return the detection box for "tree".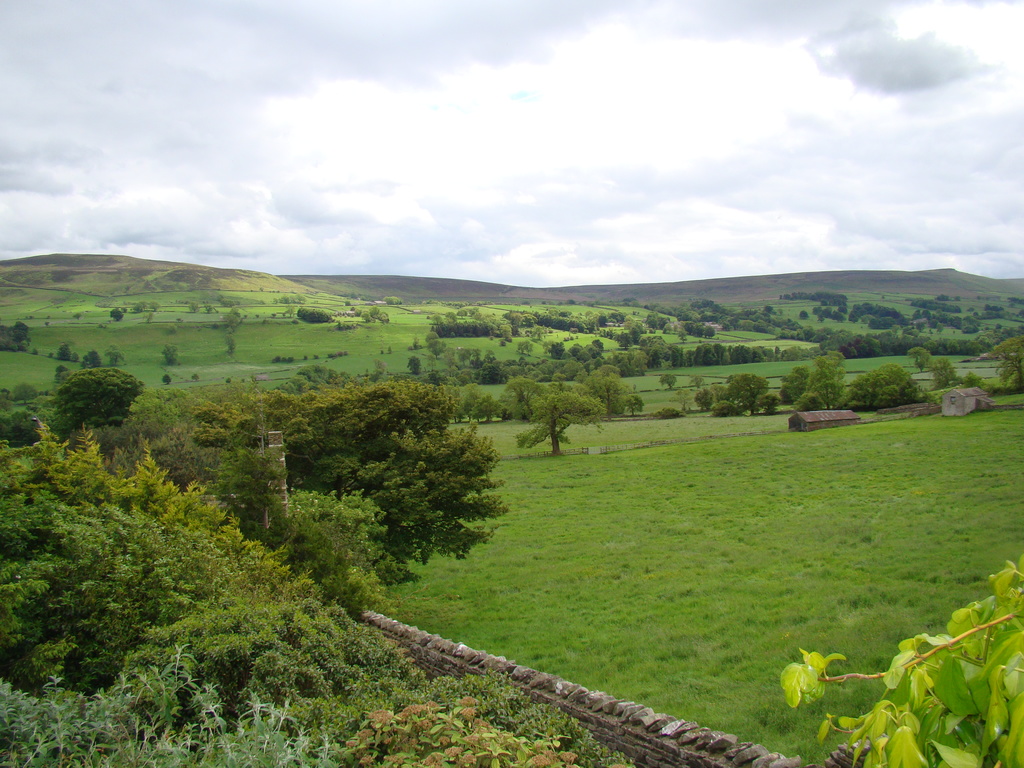
pyautogui.locateOnScreen(583, 371, 634, 422).
